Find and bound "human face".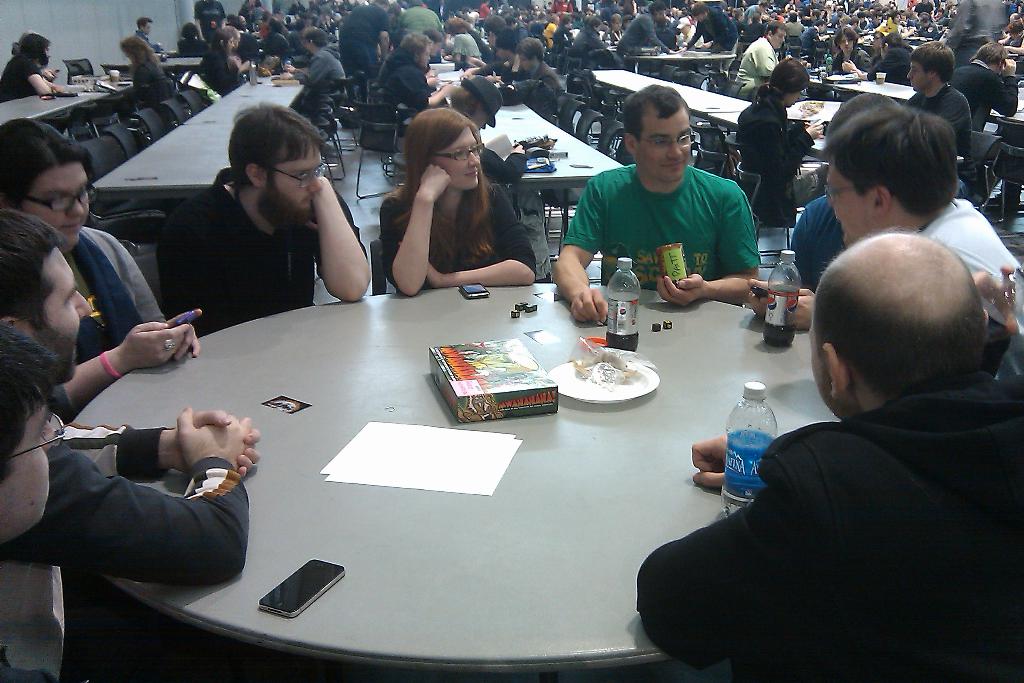
Bound: 228/37/234/49.
